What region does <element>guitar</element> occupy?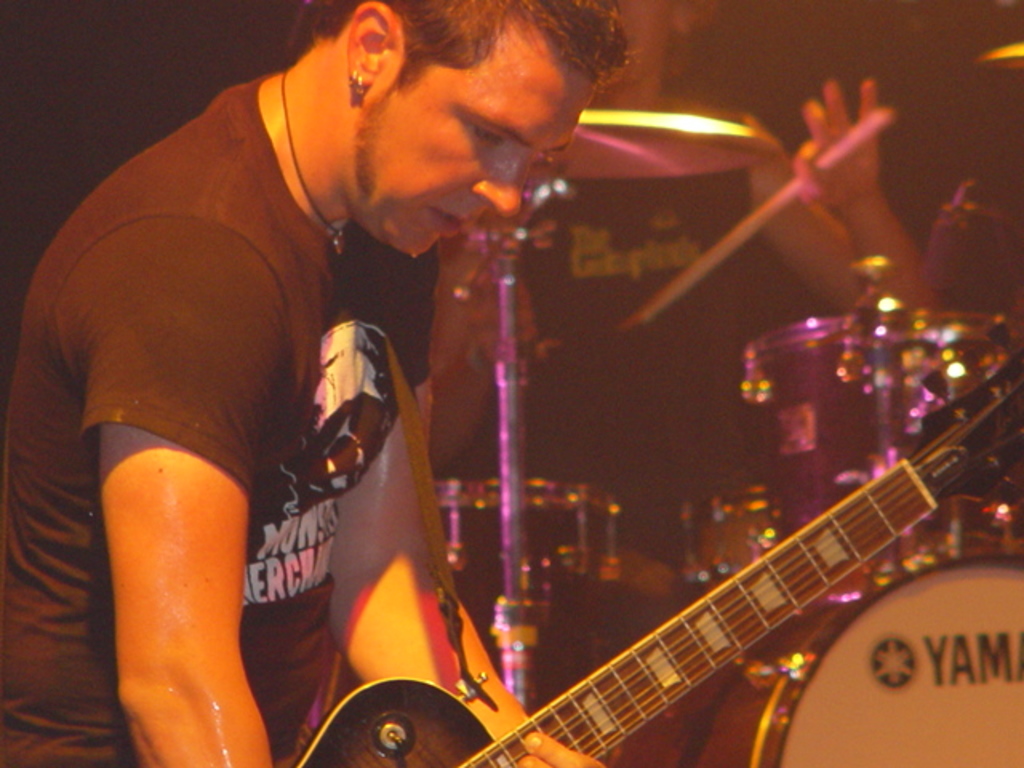
pyautogui.locateOnScreen(302, 314, 1022, 766).
